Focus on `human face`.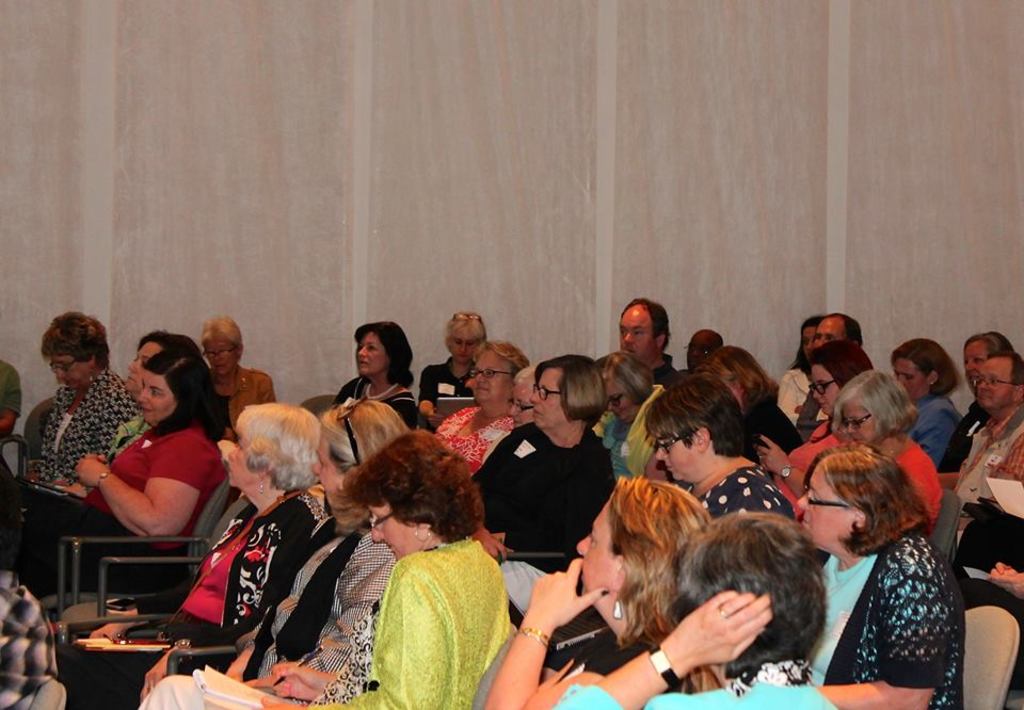
Focused at 309,435,346,501.
